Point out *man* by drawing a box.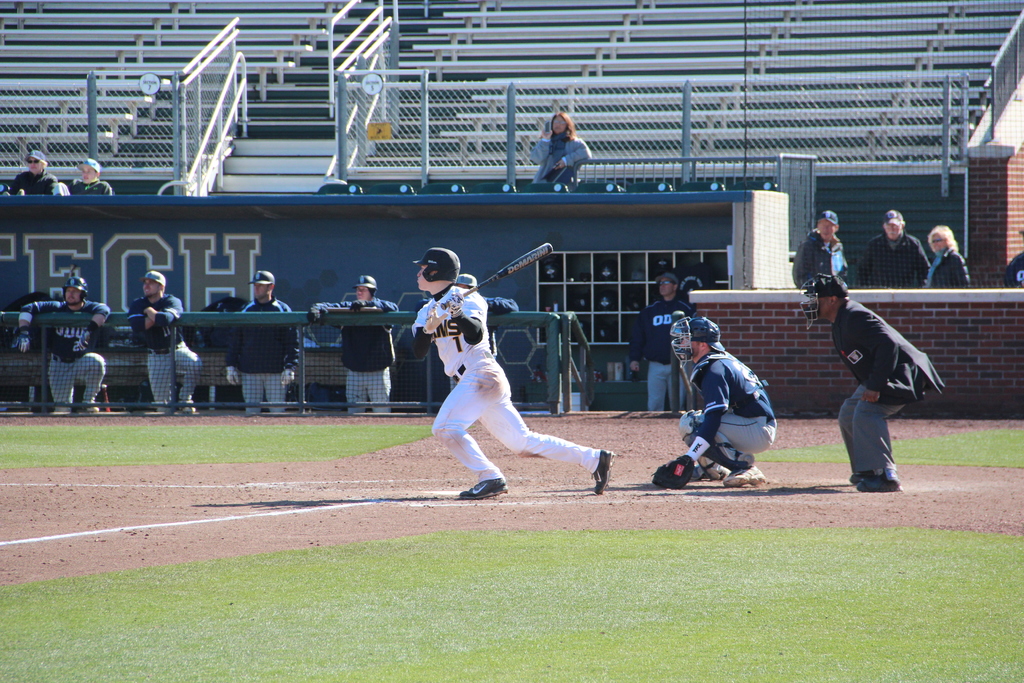
region(796, 207, 847, 290).
